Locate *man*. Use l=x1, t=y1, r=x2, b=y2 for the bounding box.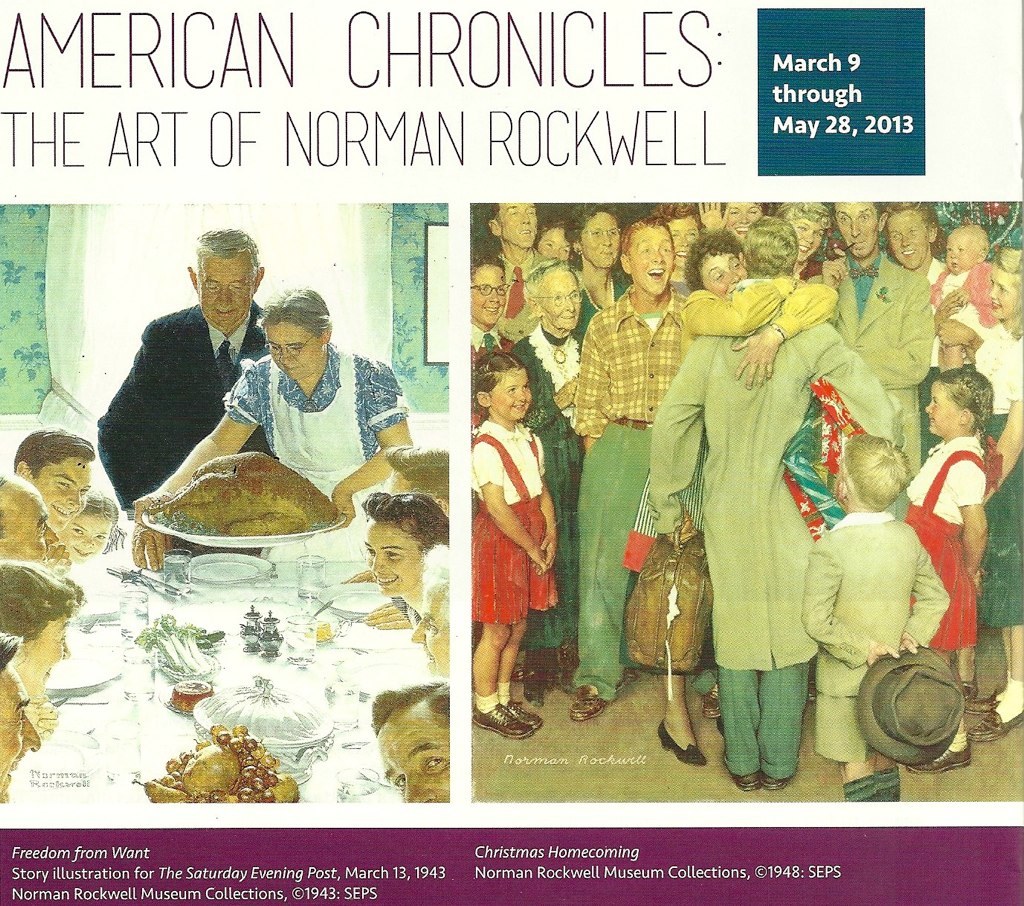
l=367, t=678, r=452, b=805.
